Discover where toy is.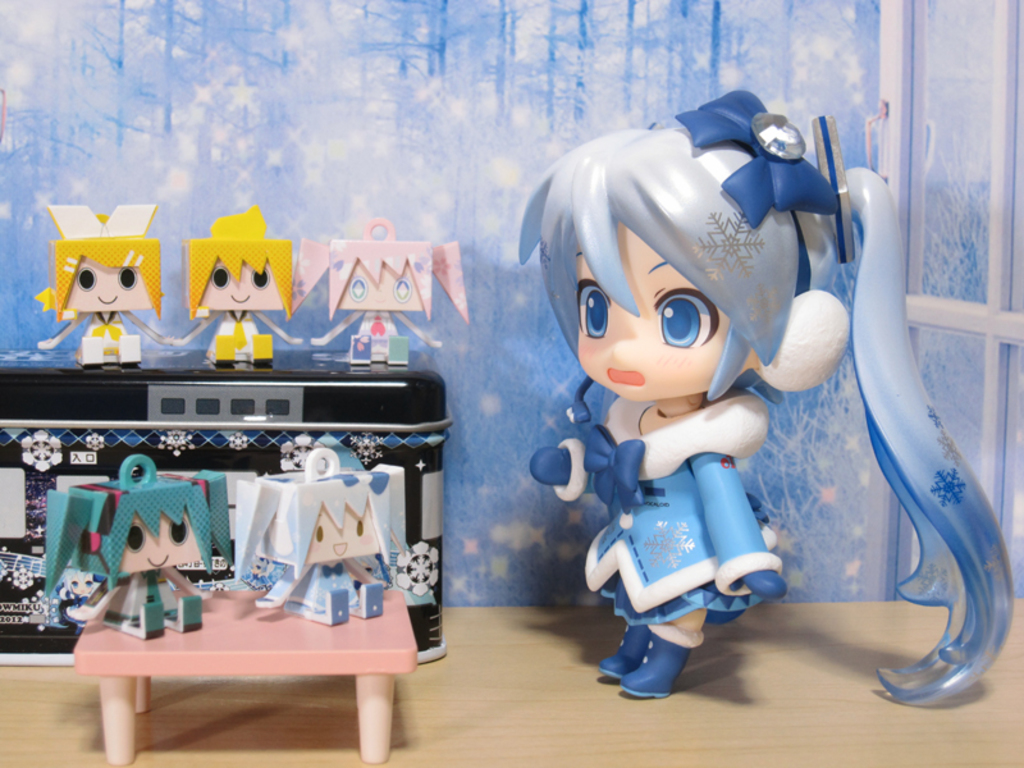
Discovered at (left=232, top=445, right=394, bottom=623).
